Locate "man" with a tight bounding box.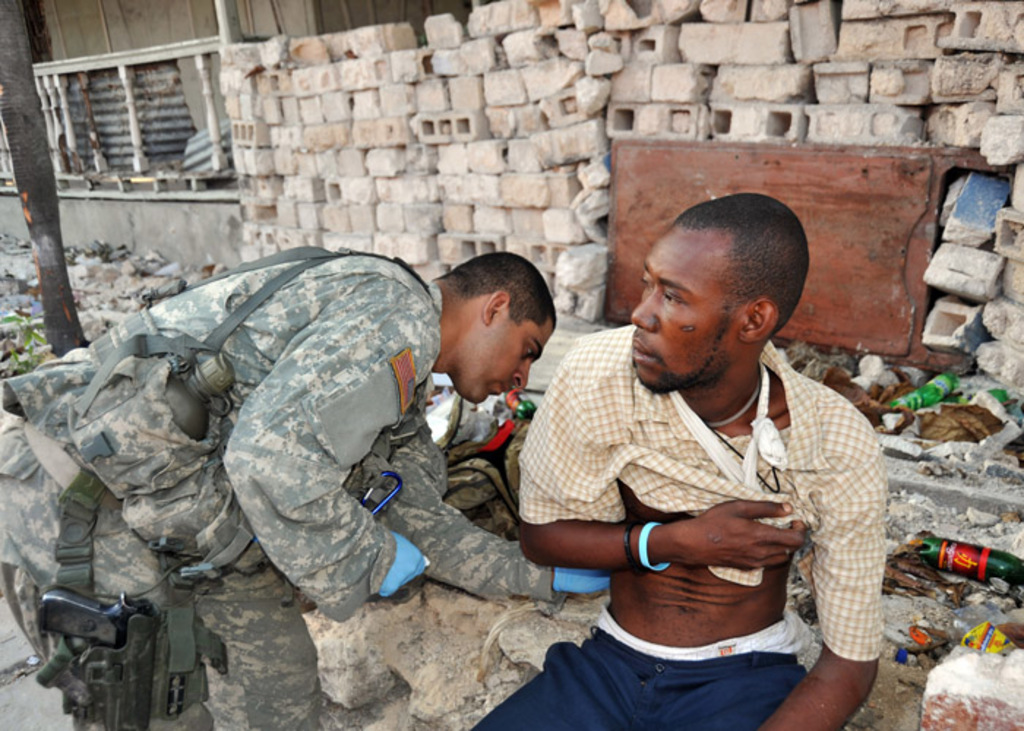
x1=497 y1=178 x2=907 y2=715.
